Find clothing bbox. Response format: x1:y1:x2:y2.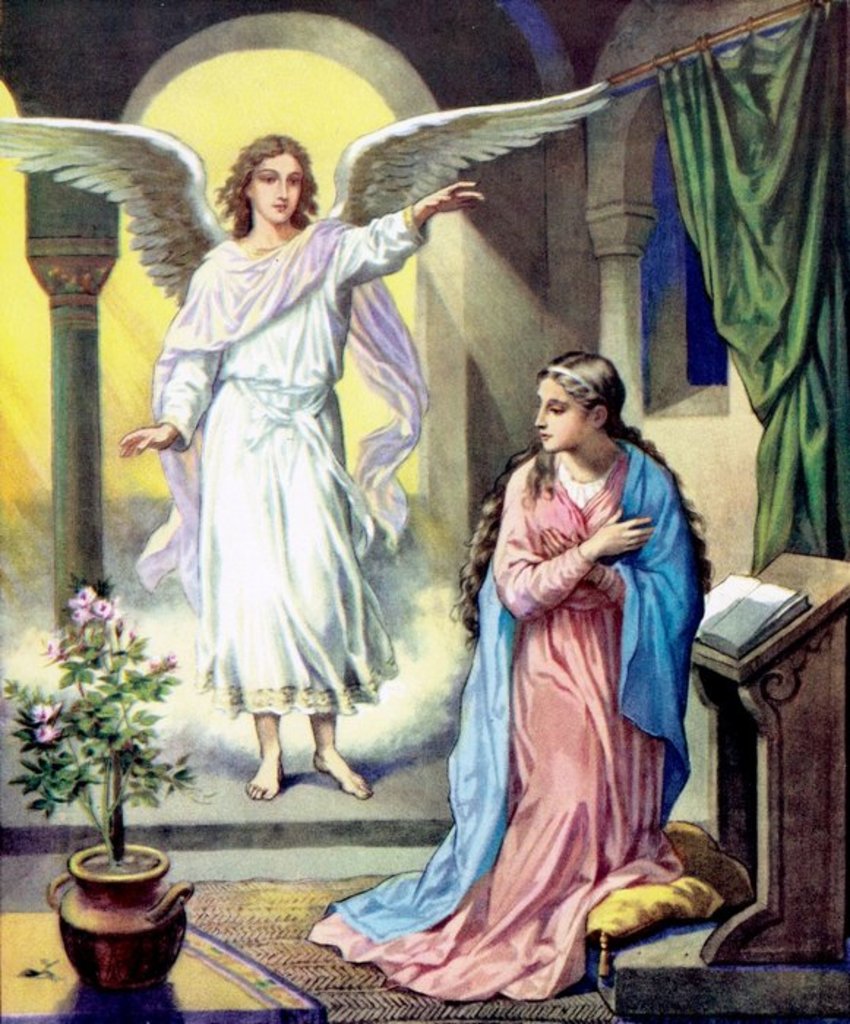
313:417:756:1009.
